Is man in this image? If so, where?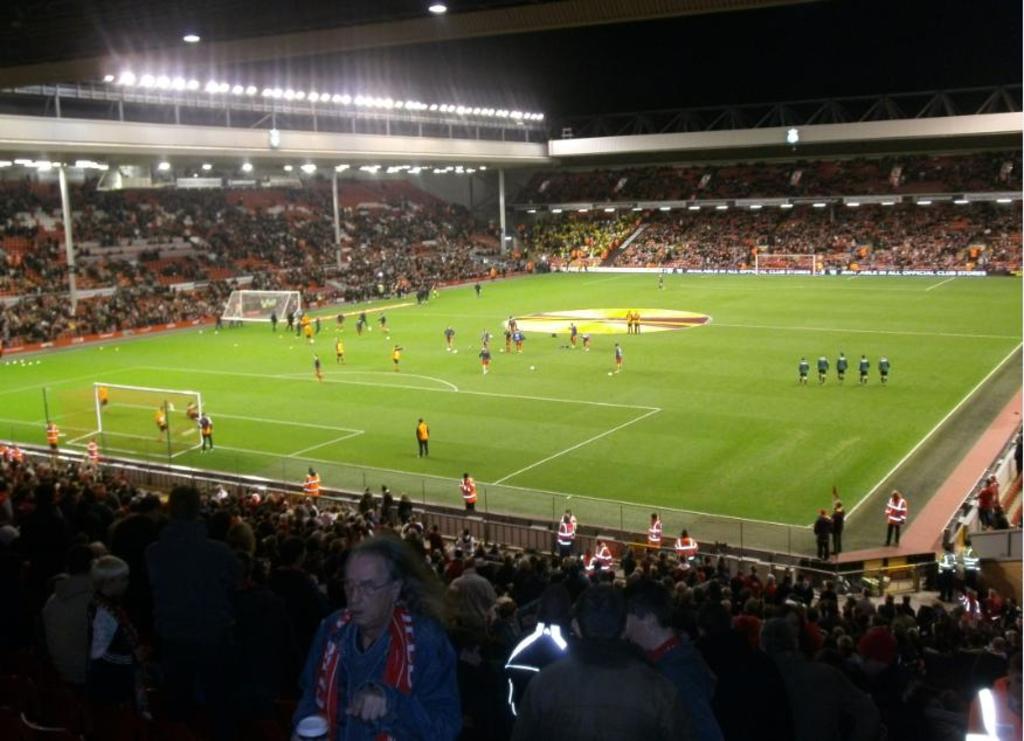
Yes, at locate(161, 409, 169, 436).
